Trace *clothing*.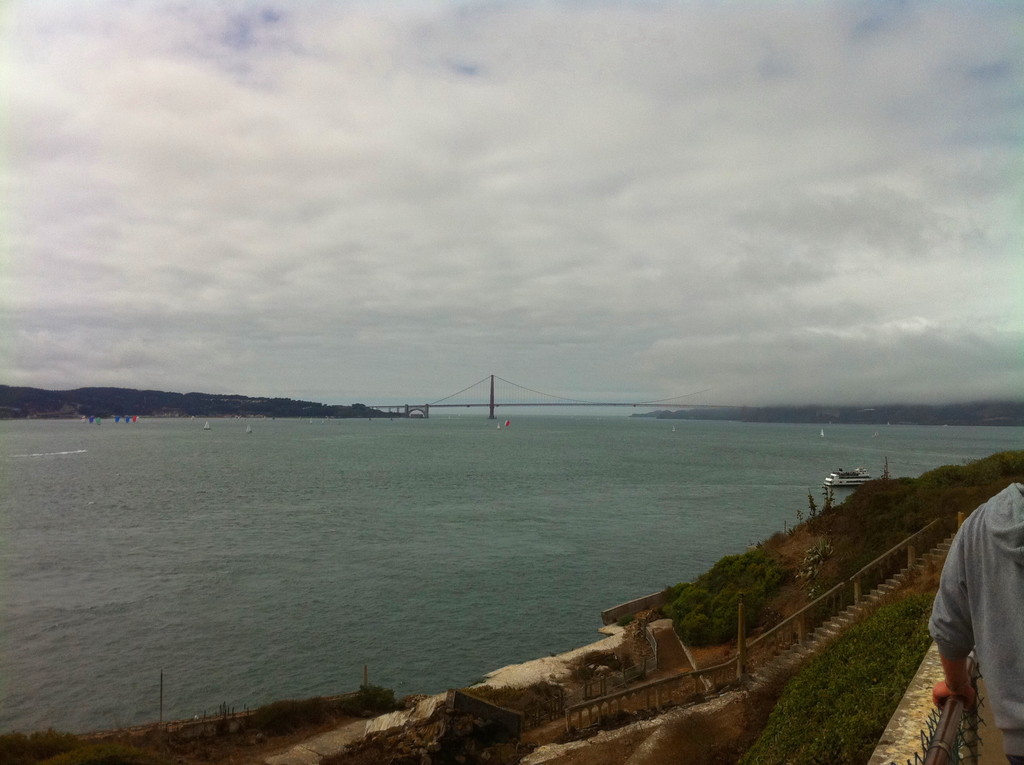
Traced to rect(925, 480, 1023, 763).
